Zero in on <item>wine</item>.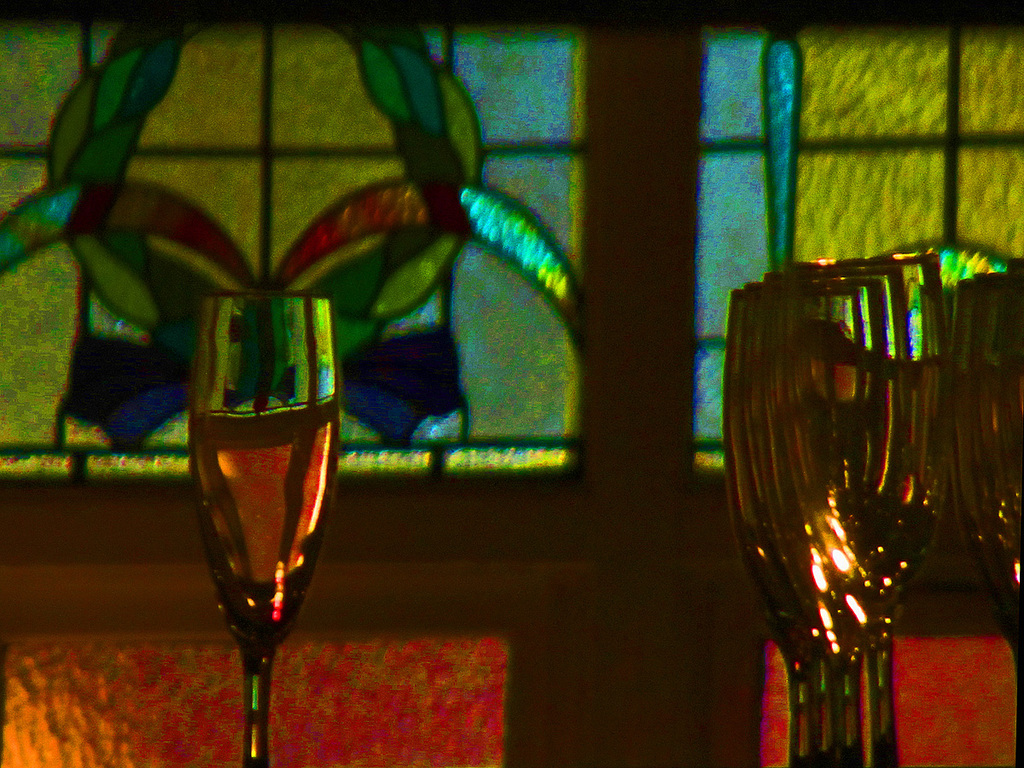
Zeroed in: bbox(173, 254, 329, 767).
